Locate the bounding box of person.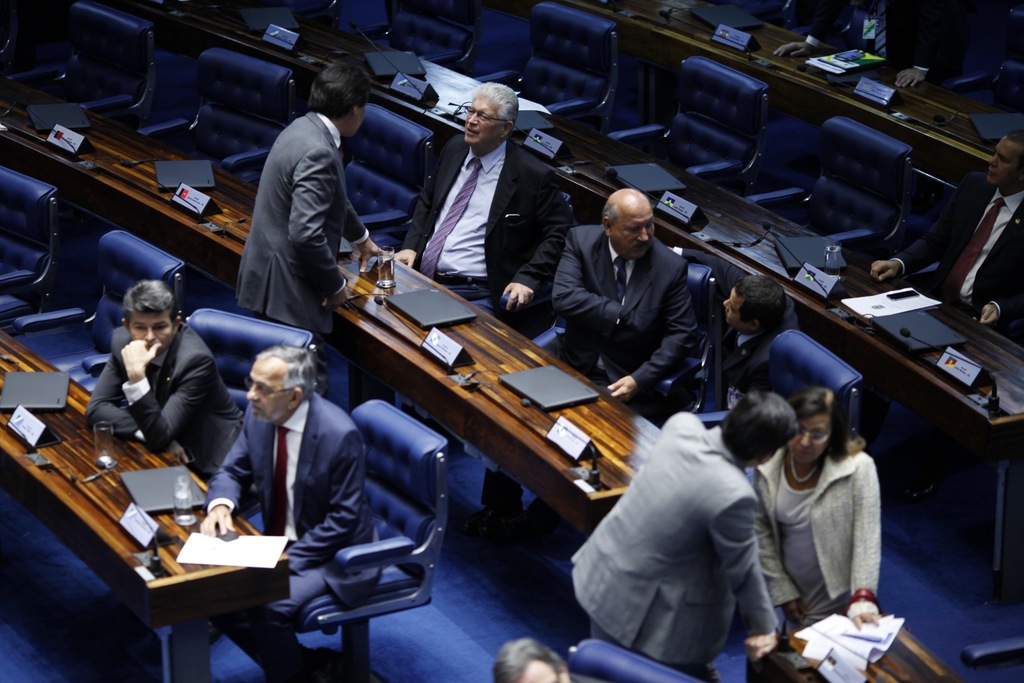
Bounding box: l=572, t=395, r=775, b=675.
